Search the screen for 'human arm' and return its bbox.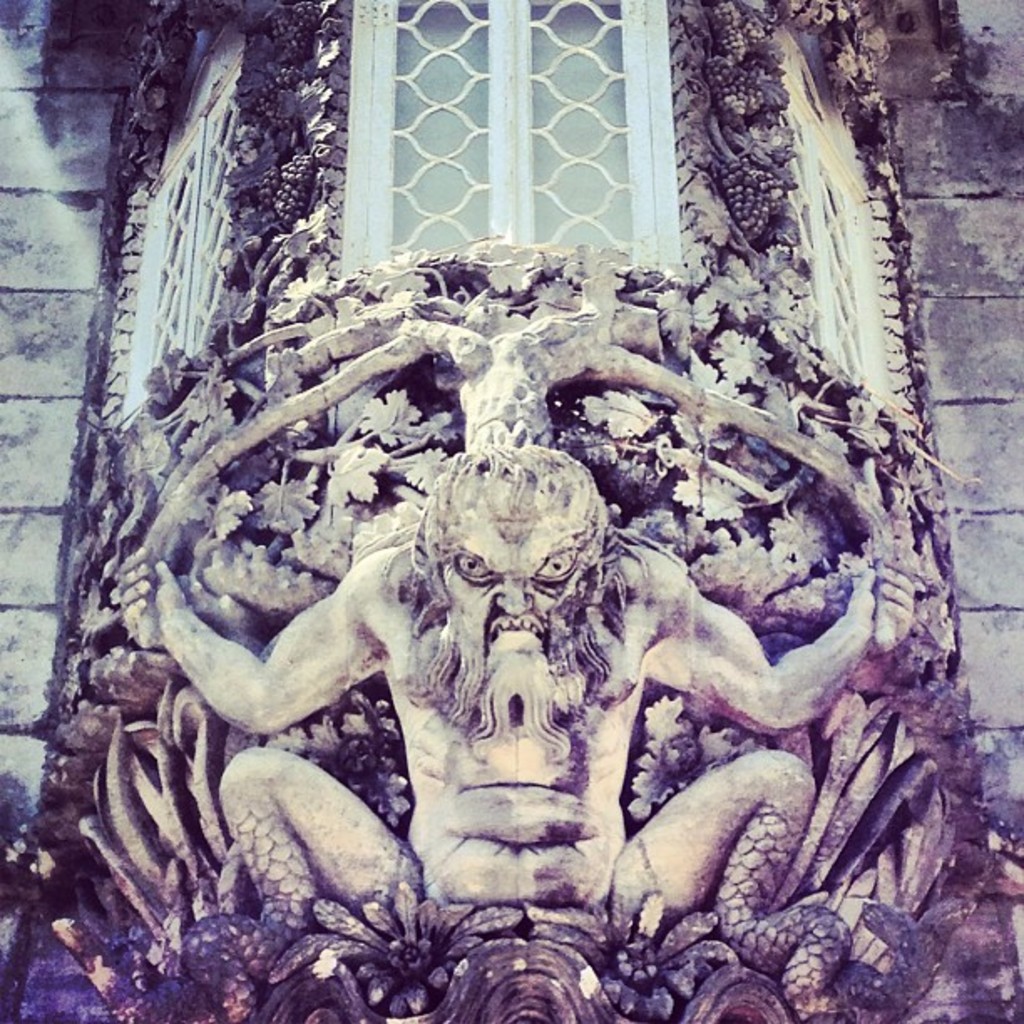
Found: left=646, top=554, right=920, bottom=730.
